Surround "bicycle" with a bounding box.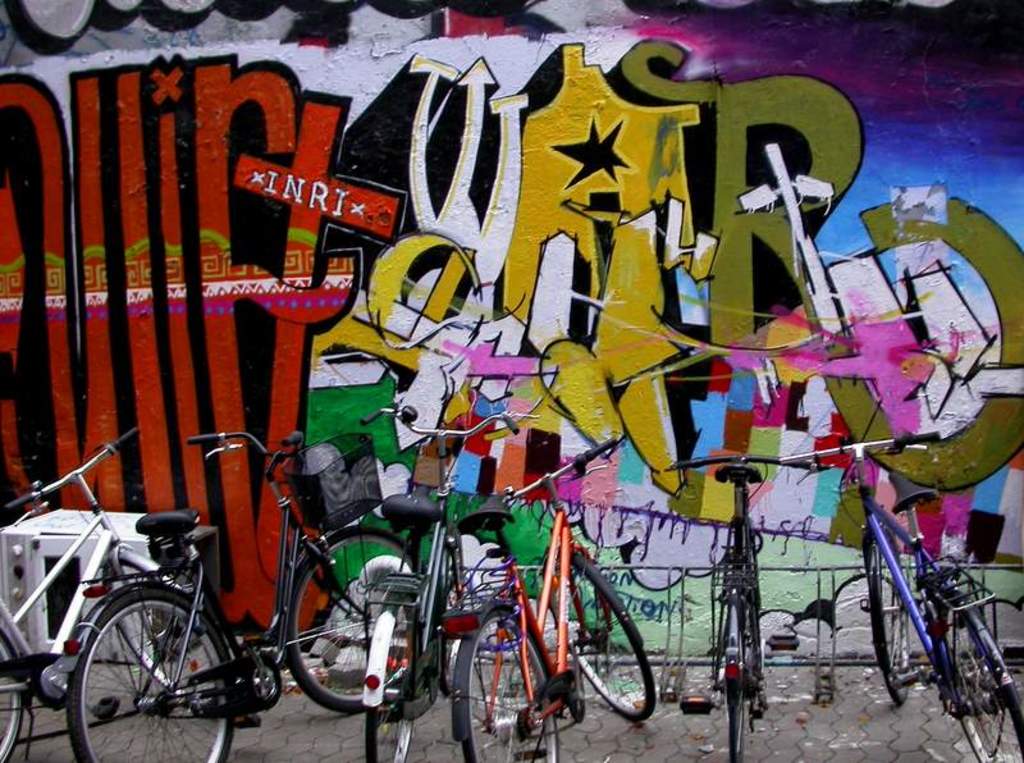
pyautogui.locateOnScreen(431, 417, 649, 762).
